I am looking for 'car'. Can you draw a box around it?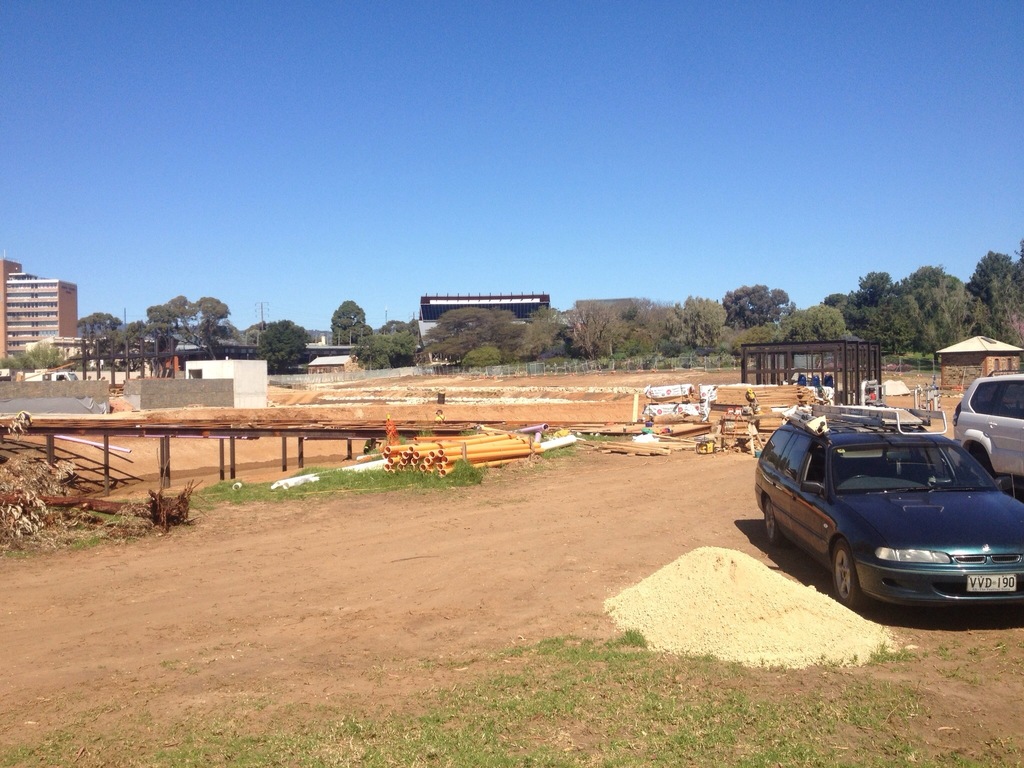
Sure, the bounding box is bbox=[752, 409, 1014, 618].
